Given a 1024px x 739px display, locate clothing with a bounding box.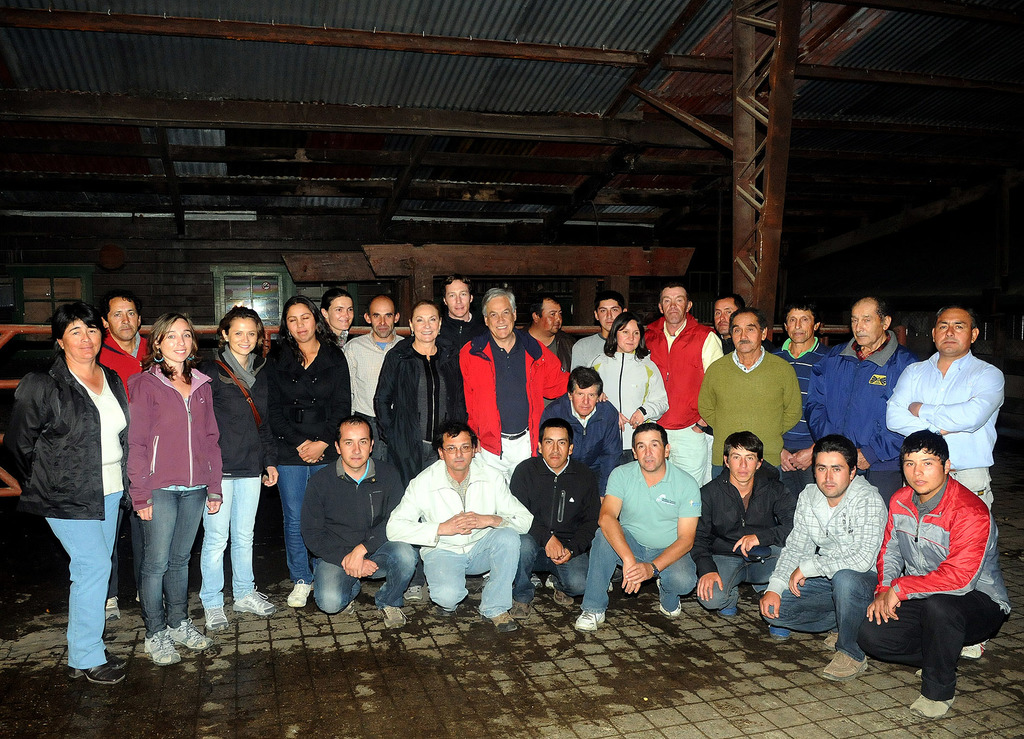
Located: x1=696 y1=343 x2=803 y2=478.
